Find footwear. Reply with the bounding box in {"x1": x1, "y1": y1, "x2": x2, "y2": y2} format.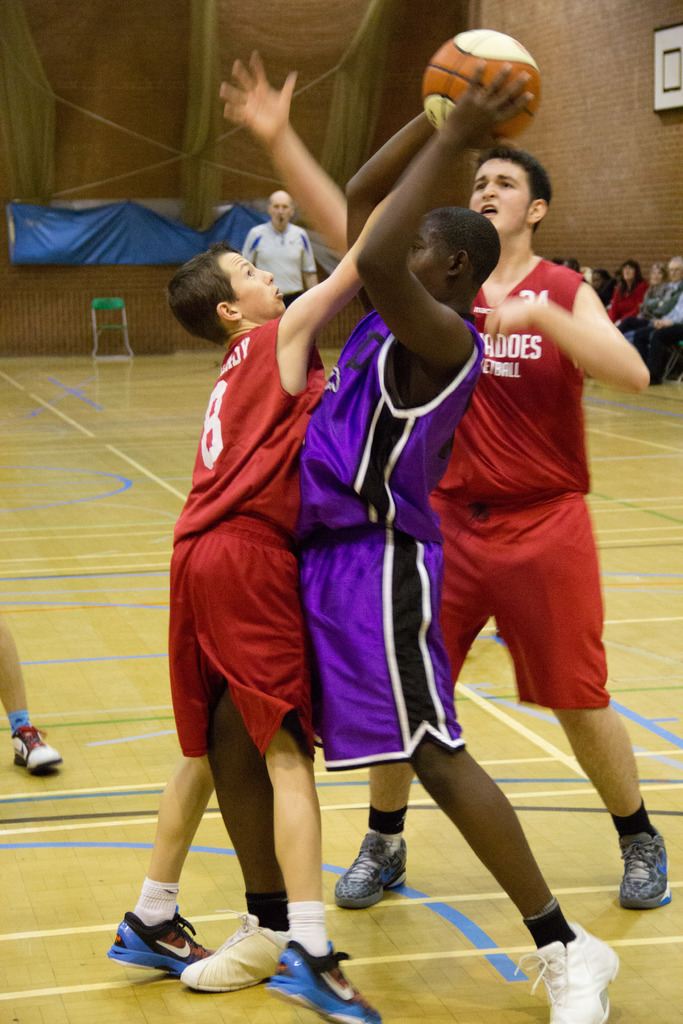
{"x1": 177, "y1": 906, "x2": 293, "y2": 991}.
